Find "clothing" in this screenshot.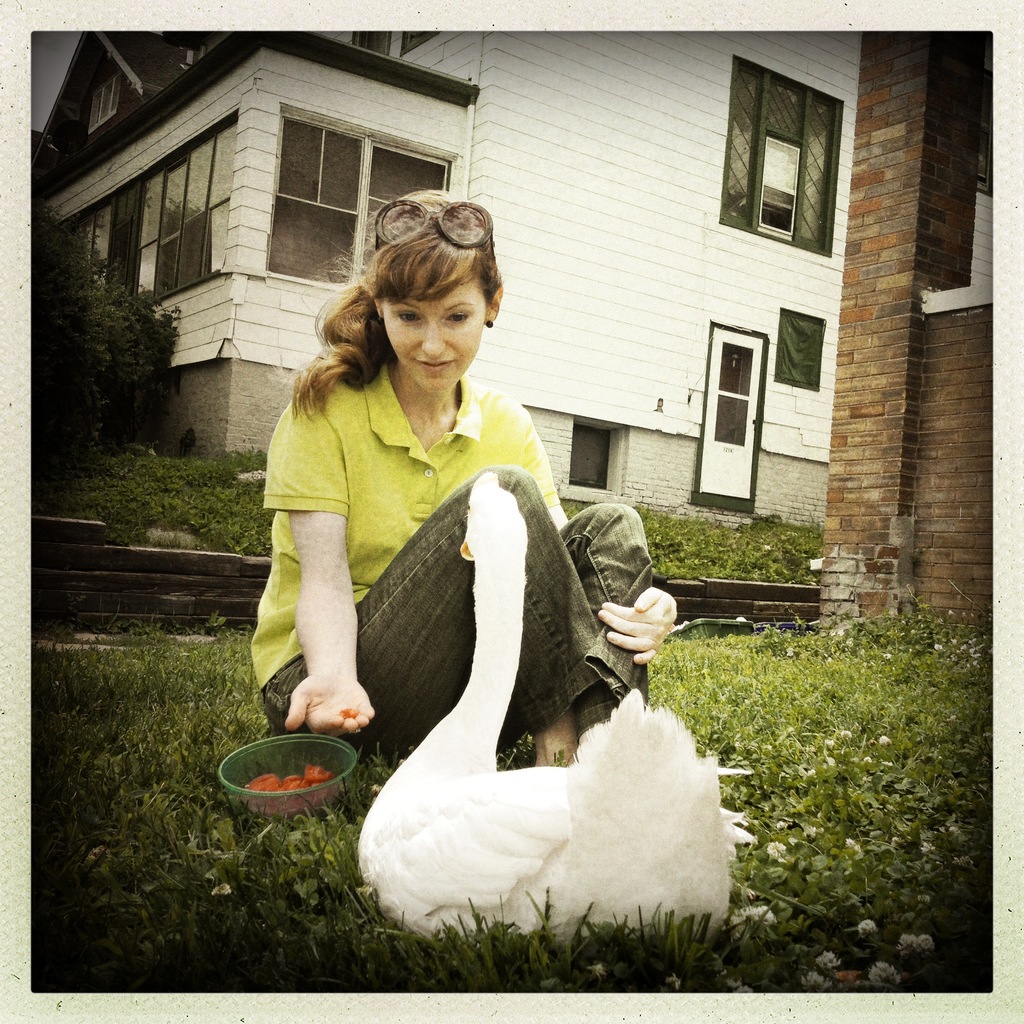
The bounding box for "clothing" is region(261, 320, 578, 785).
